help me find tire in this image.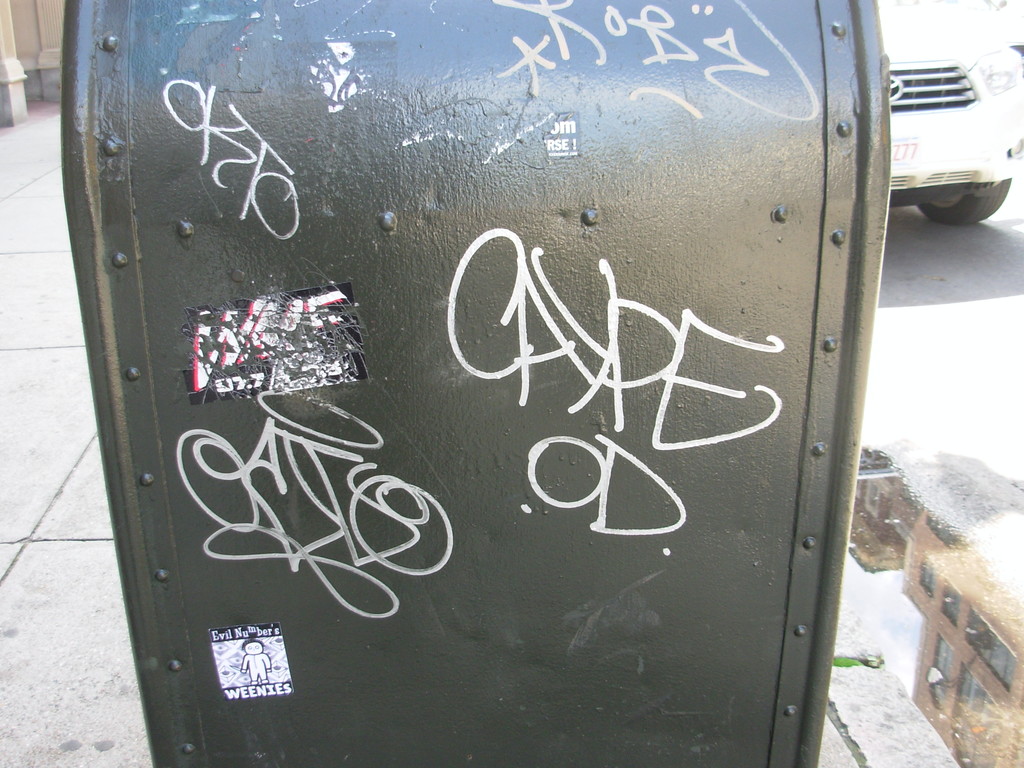
Found it: (x1=909, y1=175, x2=1008, y2=226).
